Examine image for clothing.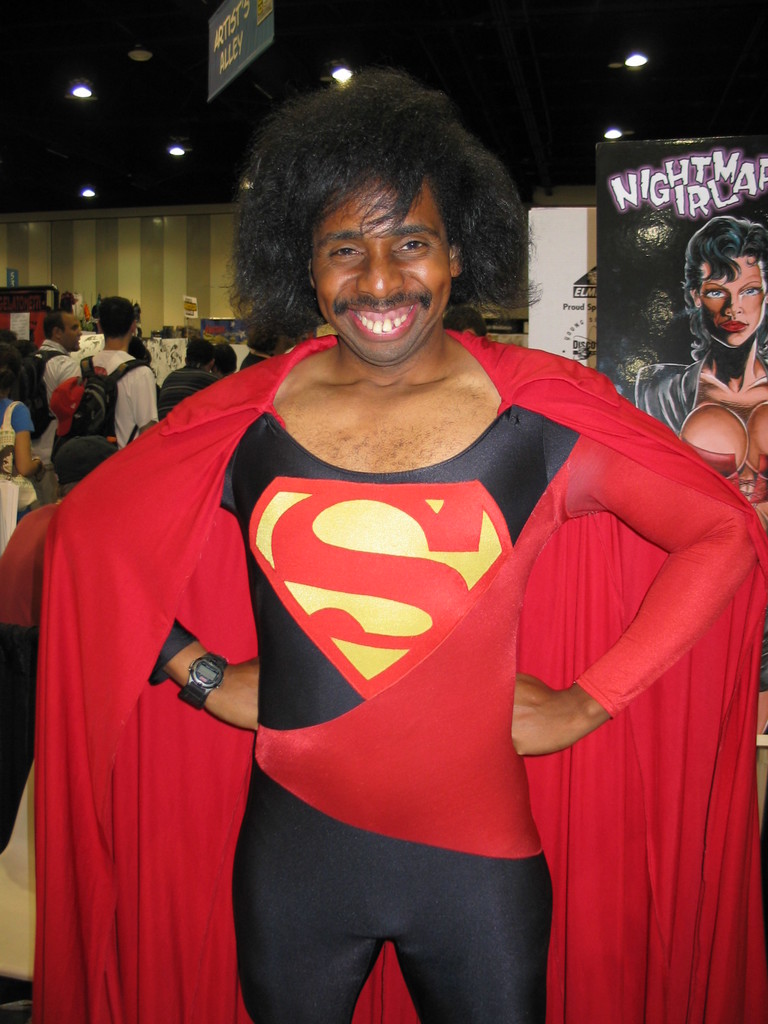
Examination result: (left=15, top=337, right=767, bottom=1023).
